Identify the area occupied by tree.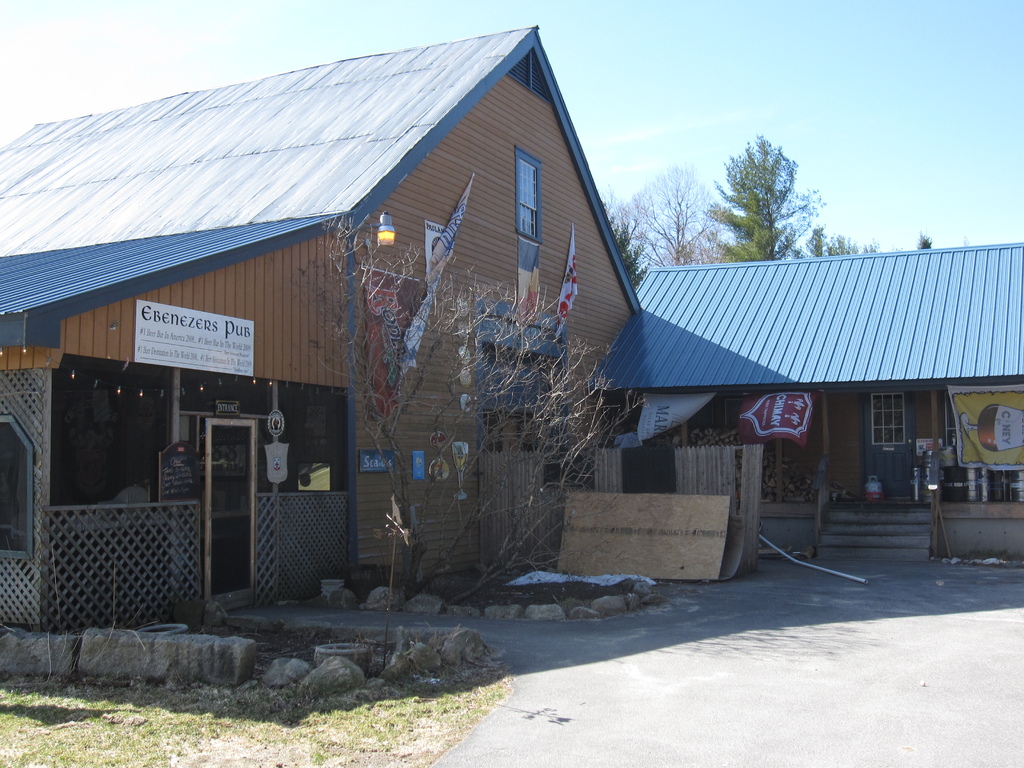
Area: bbox(280, 203, 656, 617).
